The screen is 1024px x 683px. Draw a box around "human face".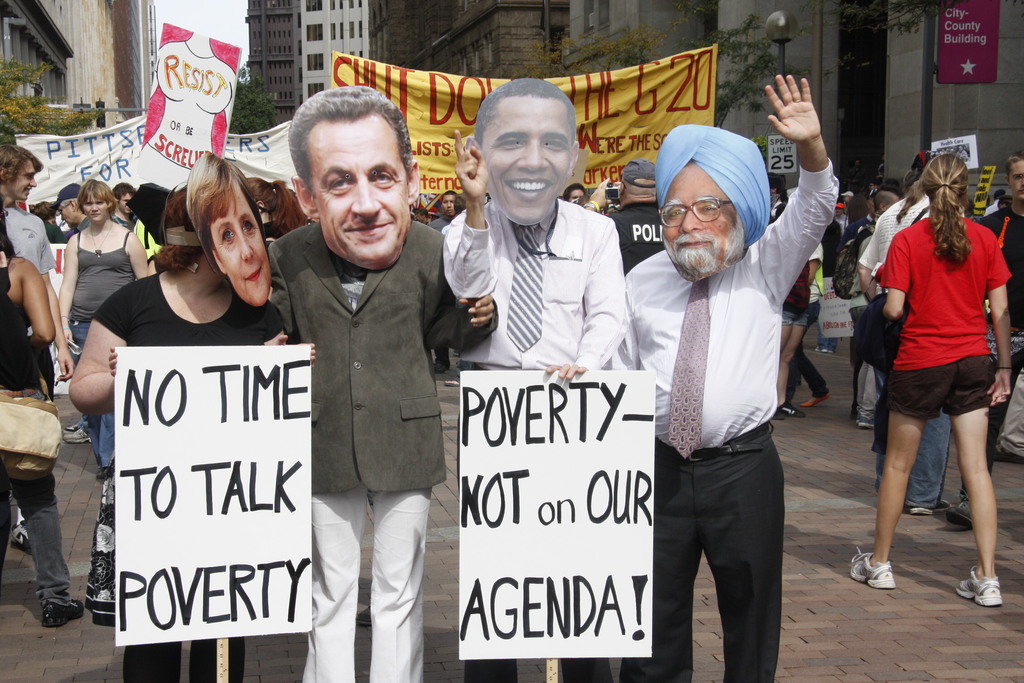
81, 193, 109, 222.
